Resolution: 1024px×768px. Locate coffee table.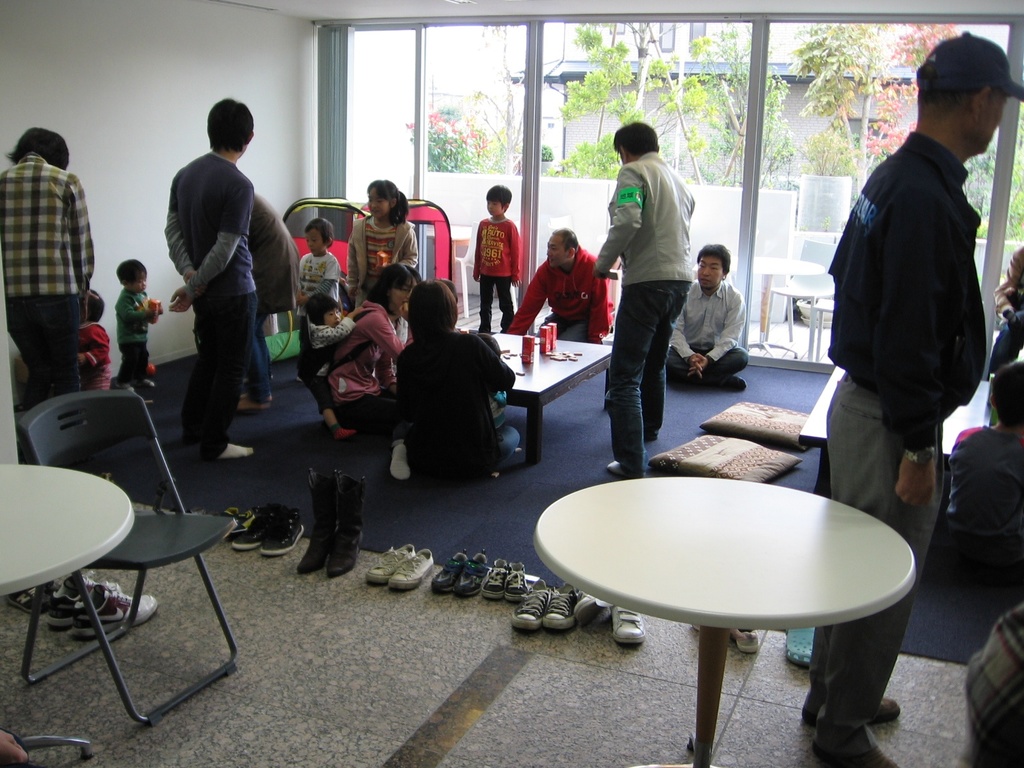
box(497, 458, 932, 767).
